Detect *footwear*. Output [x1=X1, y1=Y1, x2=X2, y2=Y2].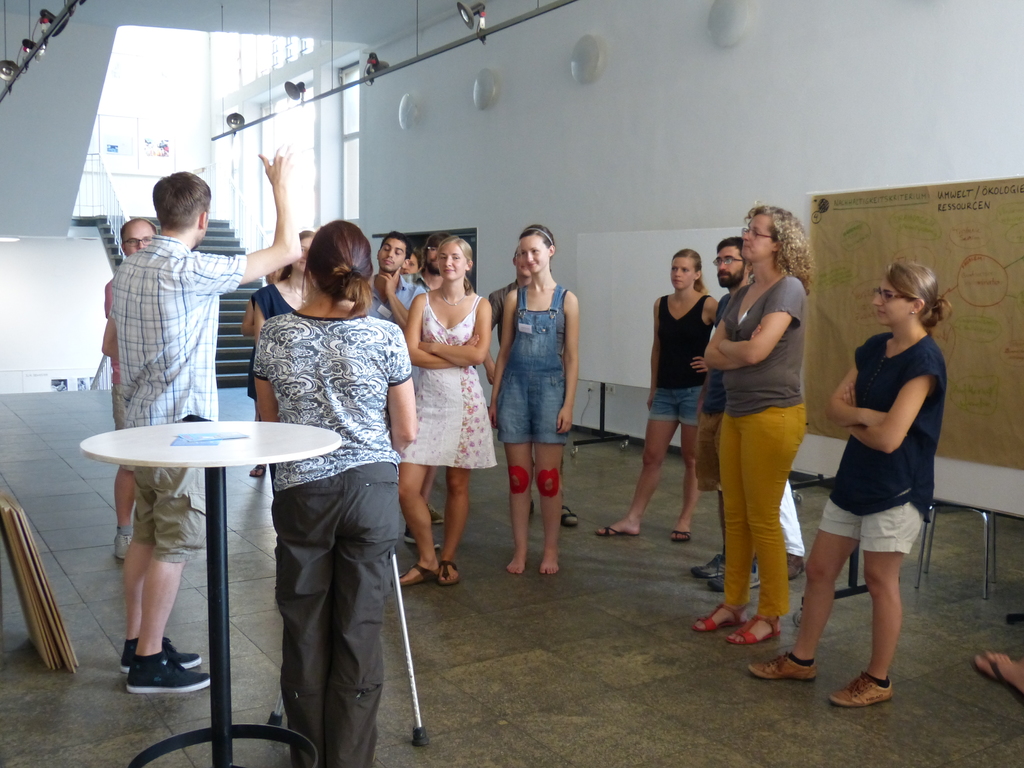
[x1=561, y1=502, x2=576, y2=527].
